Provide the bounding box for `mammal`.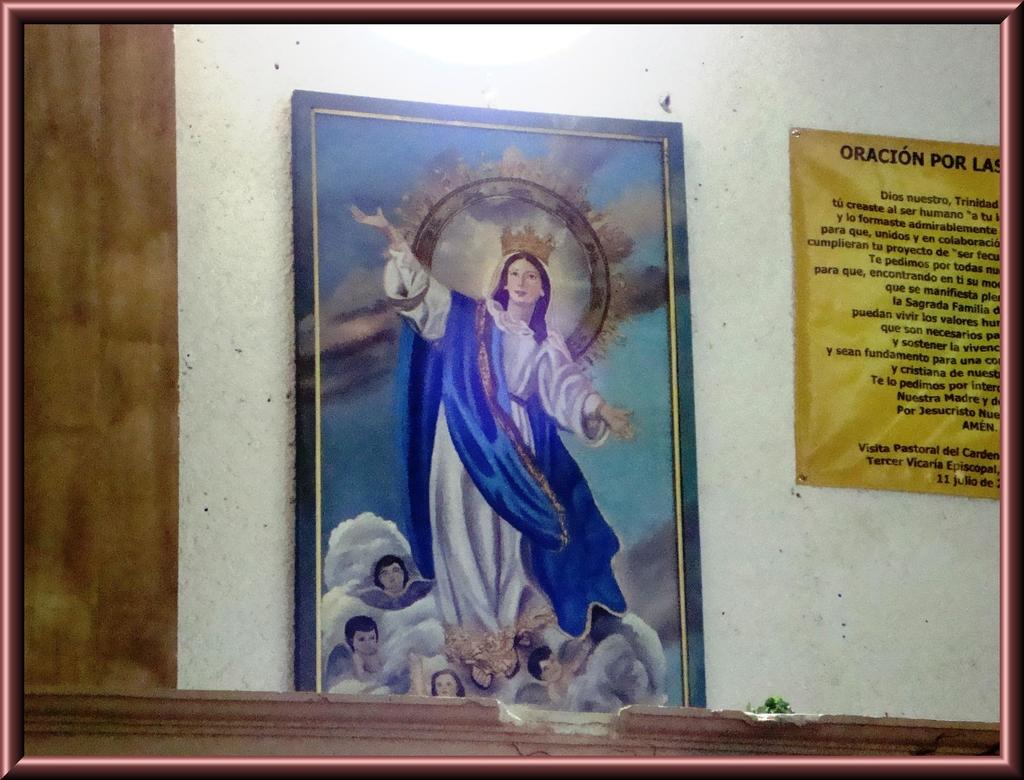
[x1=343, y1=152, x2=634, y2=633].
